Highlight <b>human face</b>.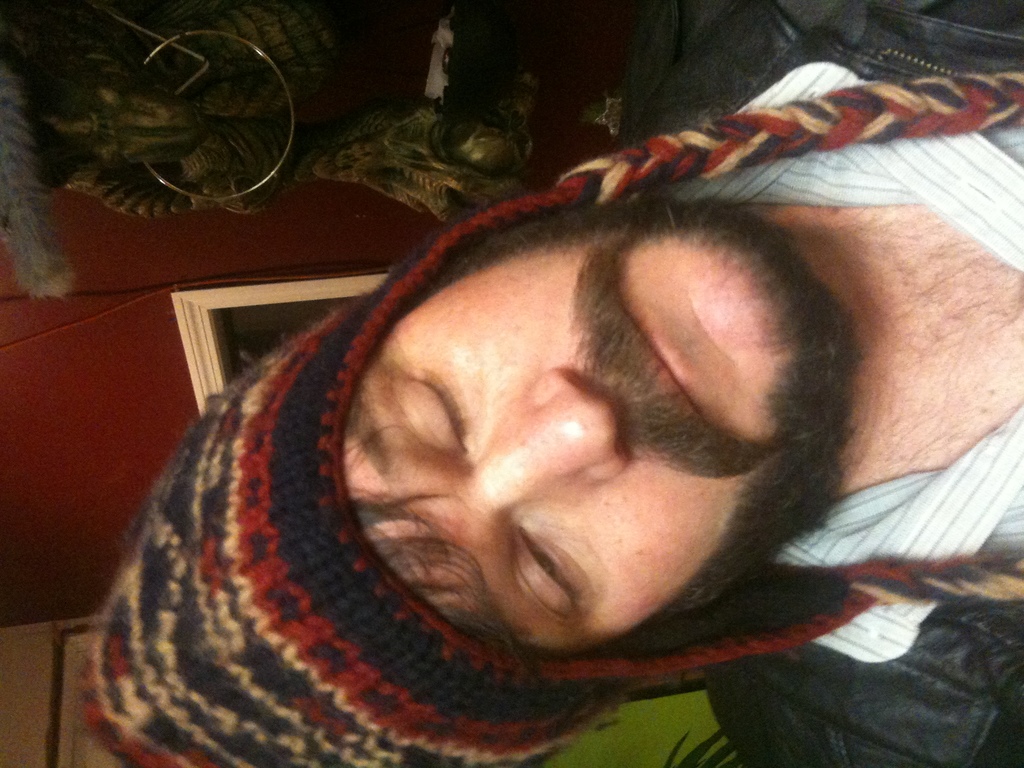
Highlighted region: [x1=343, y1=203, x2=847, y2=662].
